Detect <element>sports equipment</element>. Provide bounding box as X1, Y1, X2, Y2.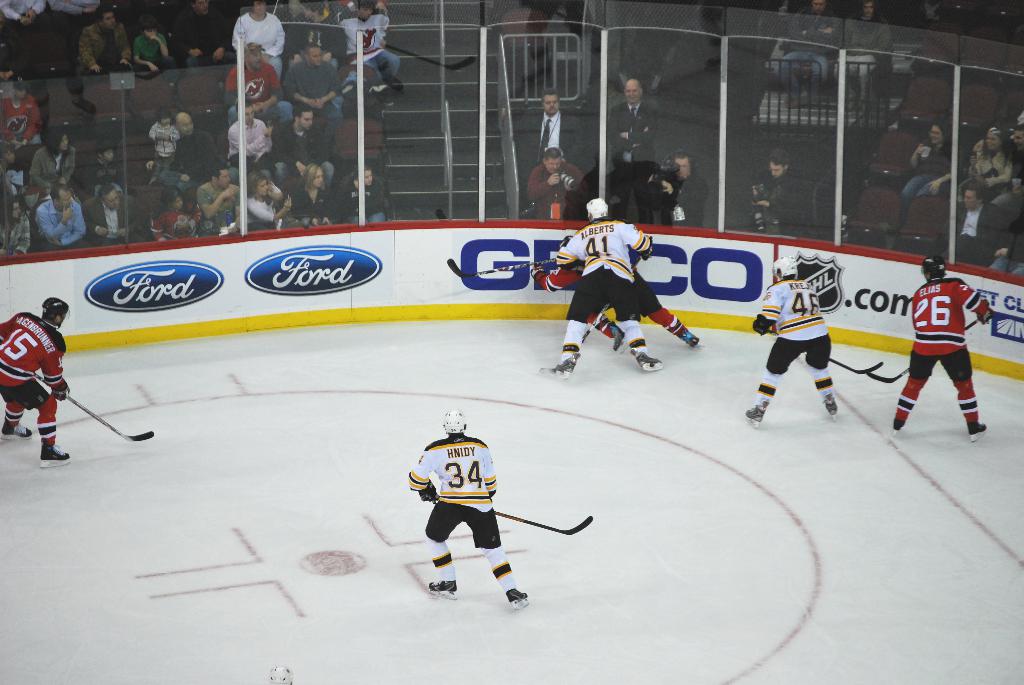
39, 441, 70, 468.
